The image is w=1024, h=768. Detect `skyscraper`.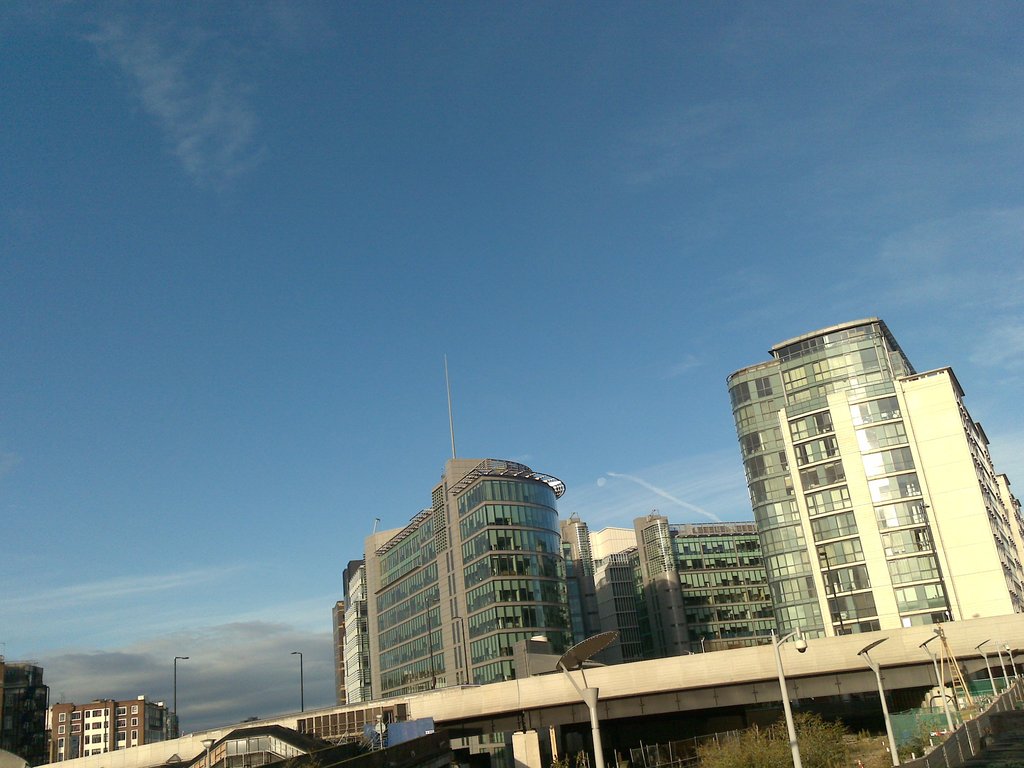
Detection: (left=715, top=322, right=941, bottom=642).
